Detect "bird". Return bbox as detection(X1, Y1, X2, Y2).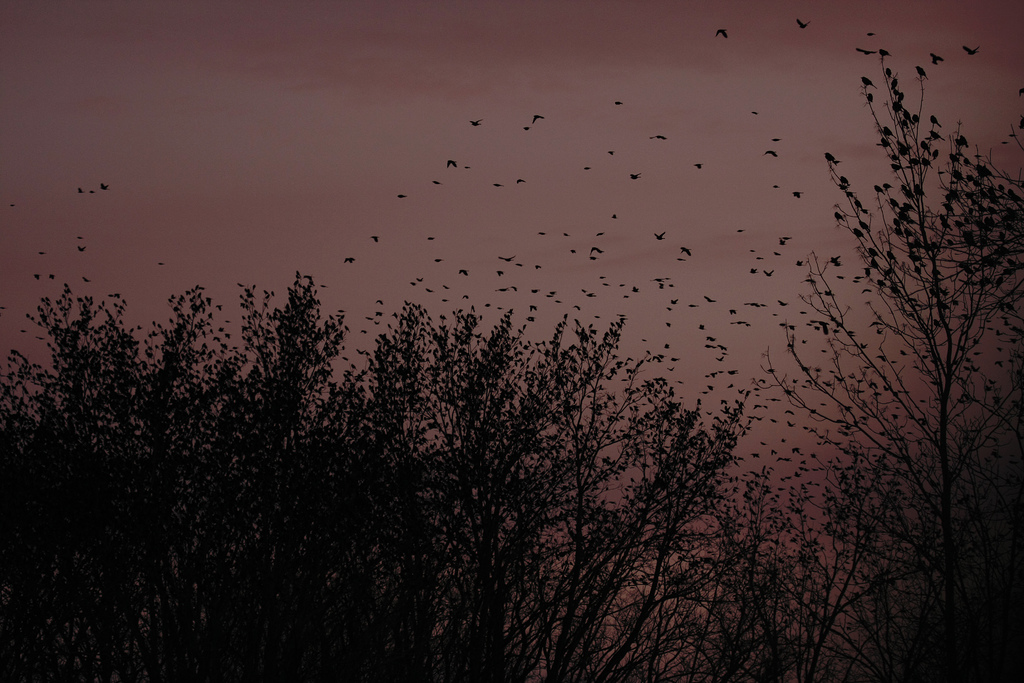
detection(874, 44, 892, 63).
